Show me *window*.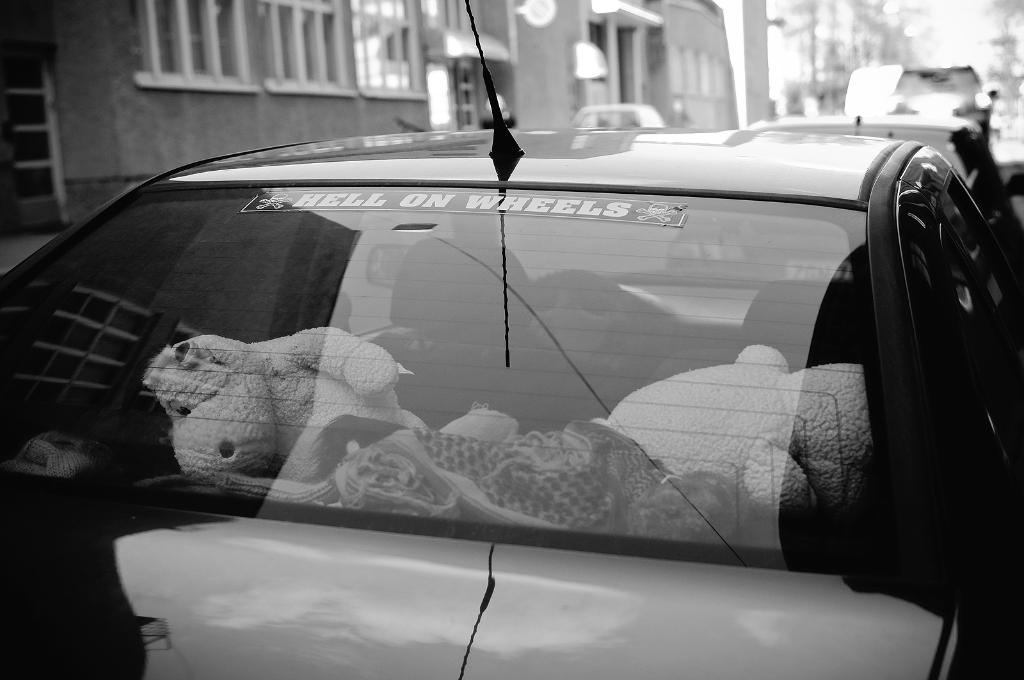
*window* is here: pyautogui.locateOnScreen(264, 0, 351, 93).
